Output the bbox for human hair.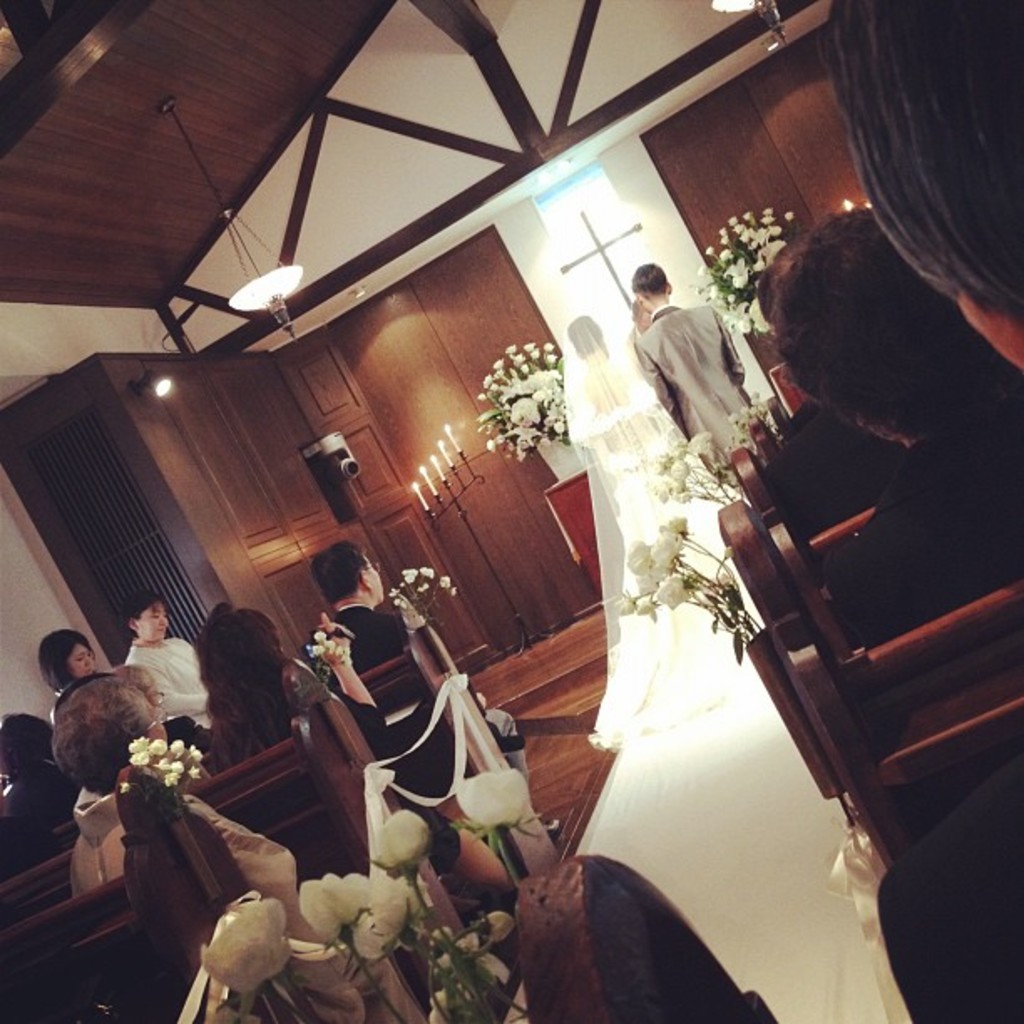
<box>122,589,167,634</box>.
